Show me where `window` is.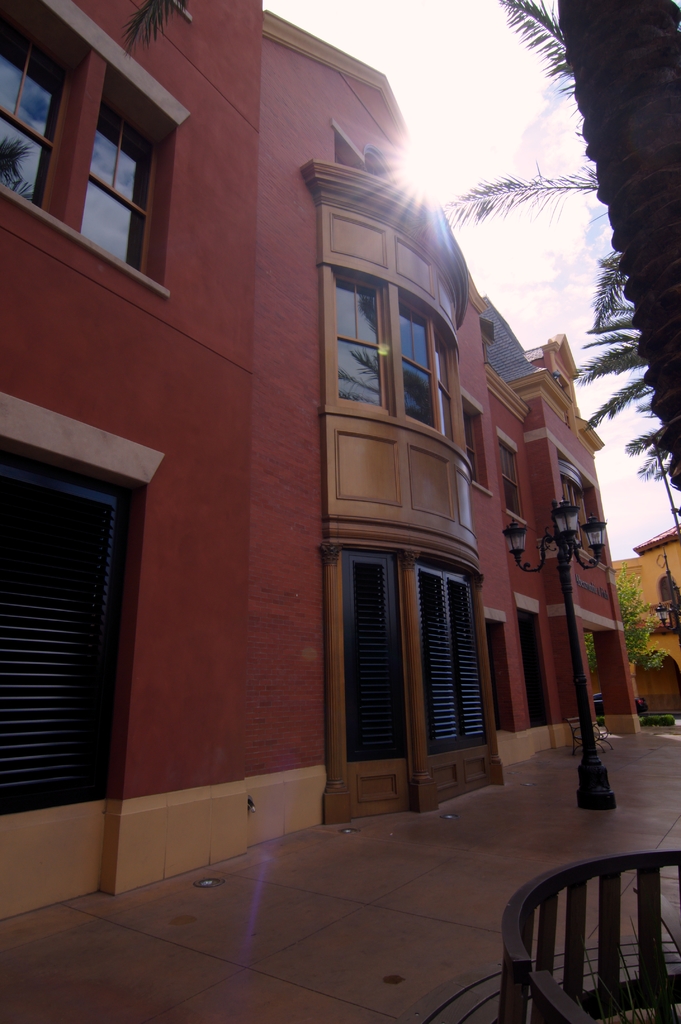
`window` is at [414,556,496,758].
